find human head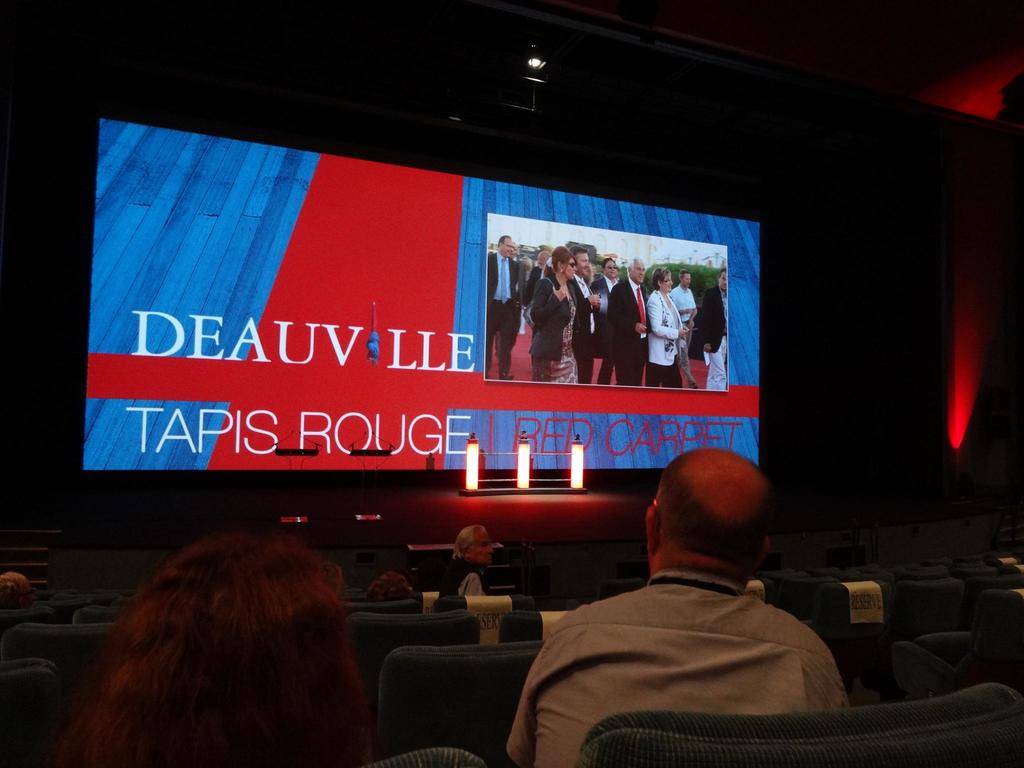
(364, 566, 415, 605)
